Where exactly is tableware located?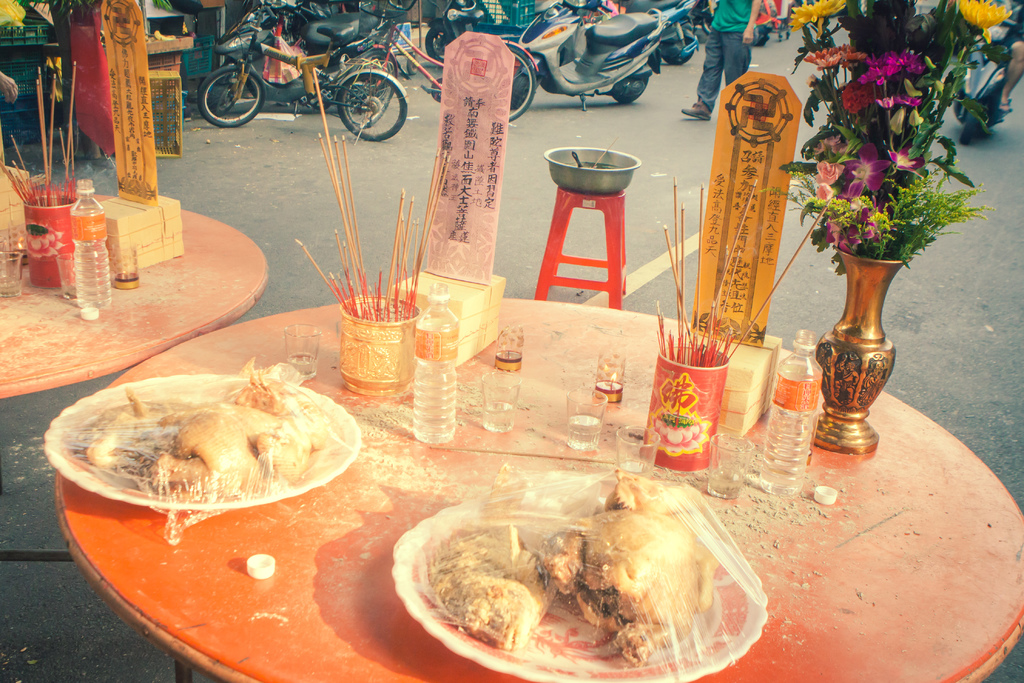
Its bounding box is [x1=111, y1=247, x2=141, y2=290].
